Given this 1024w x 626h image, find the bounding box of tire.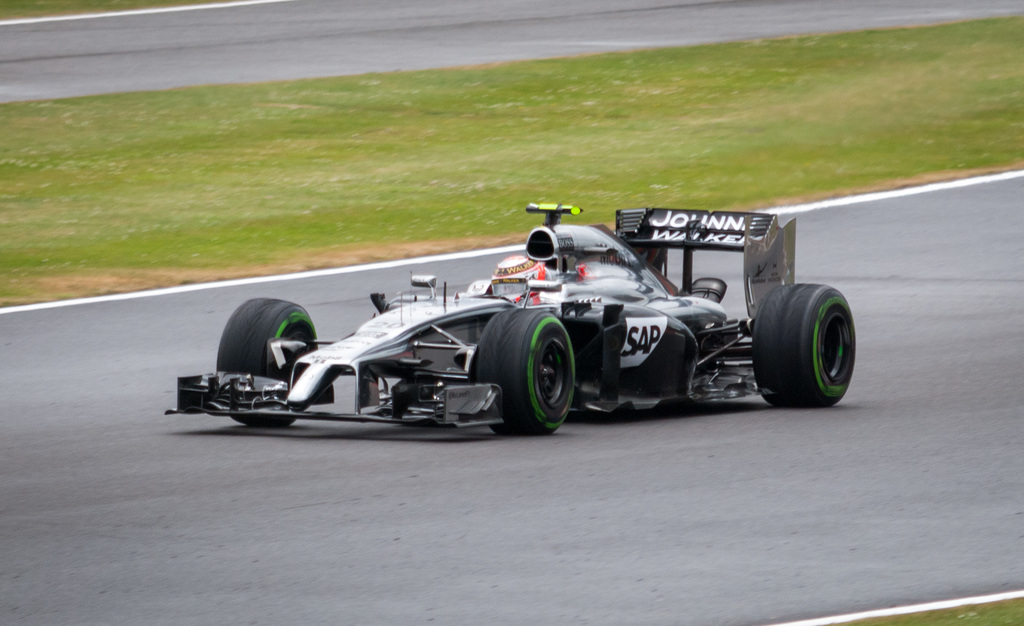
select_region(759, 278, 865, 410).
